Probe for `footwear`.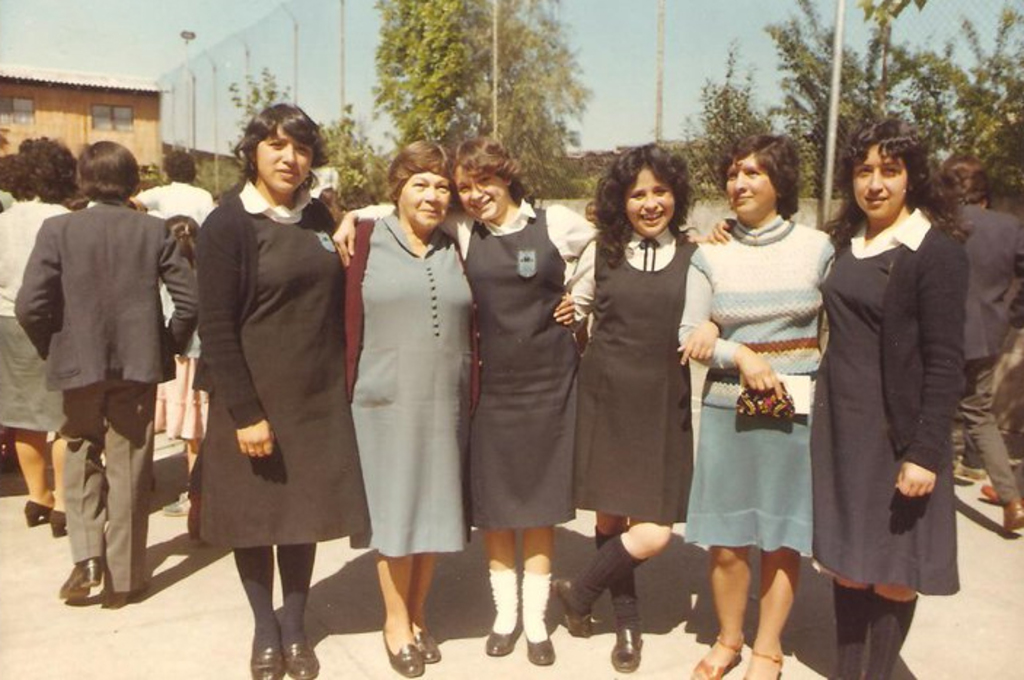
Probe result: bbox=(373, 626, 424, 679).
